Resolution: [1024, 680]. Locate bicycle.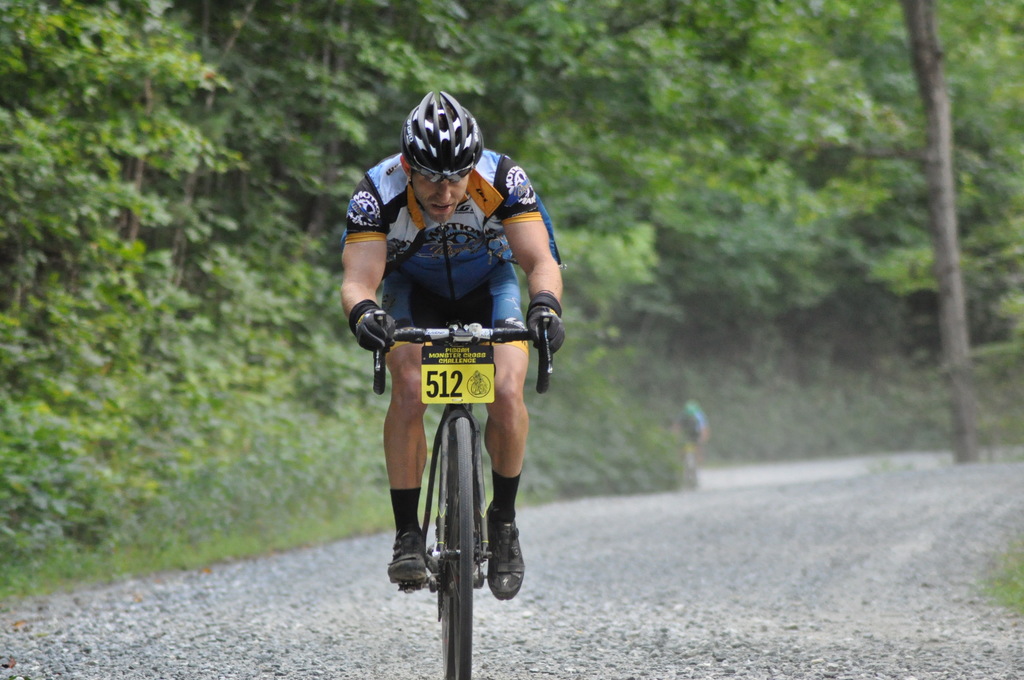
BBox(376, 321, 550, 679).
